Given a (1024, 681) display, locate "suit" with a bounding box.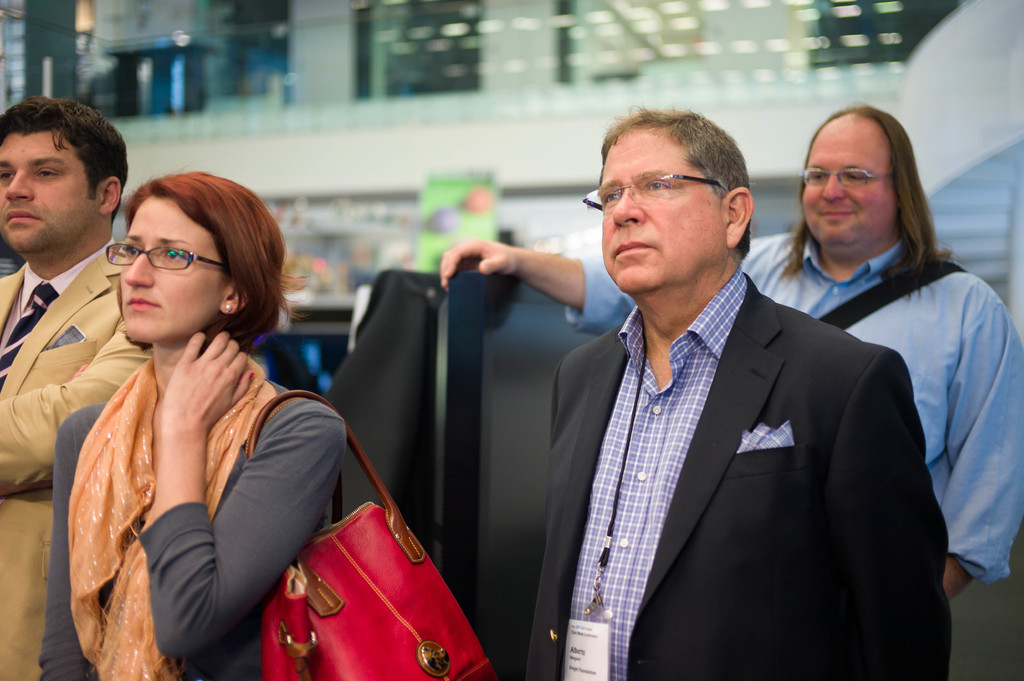
Located: (left=524, top=273, right=952, bottom=680).
